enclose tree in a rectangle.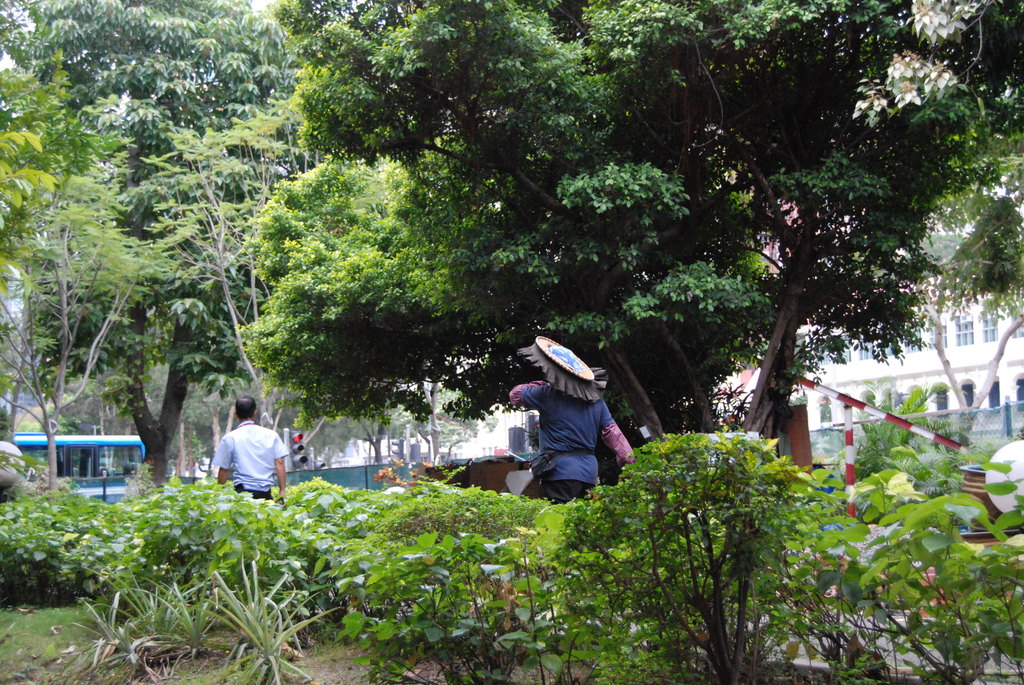
select_region(0, 43, 138, 315).
